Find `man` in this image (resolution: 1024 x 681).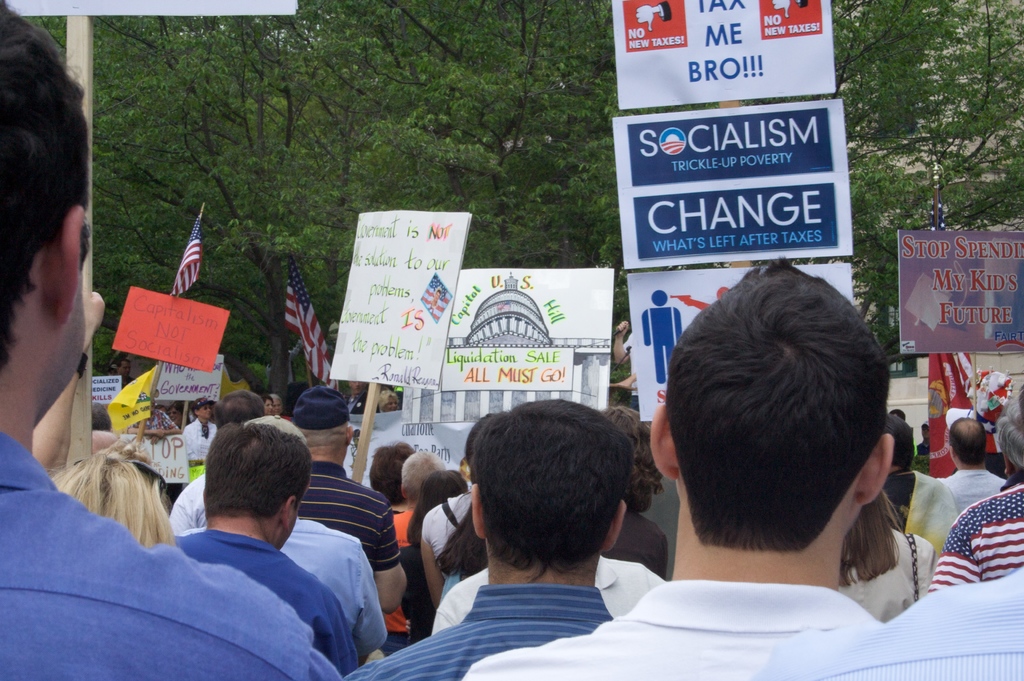
(291,384,409,620).
